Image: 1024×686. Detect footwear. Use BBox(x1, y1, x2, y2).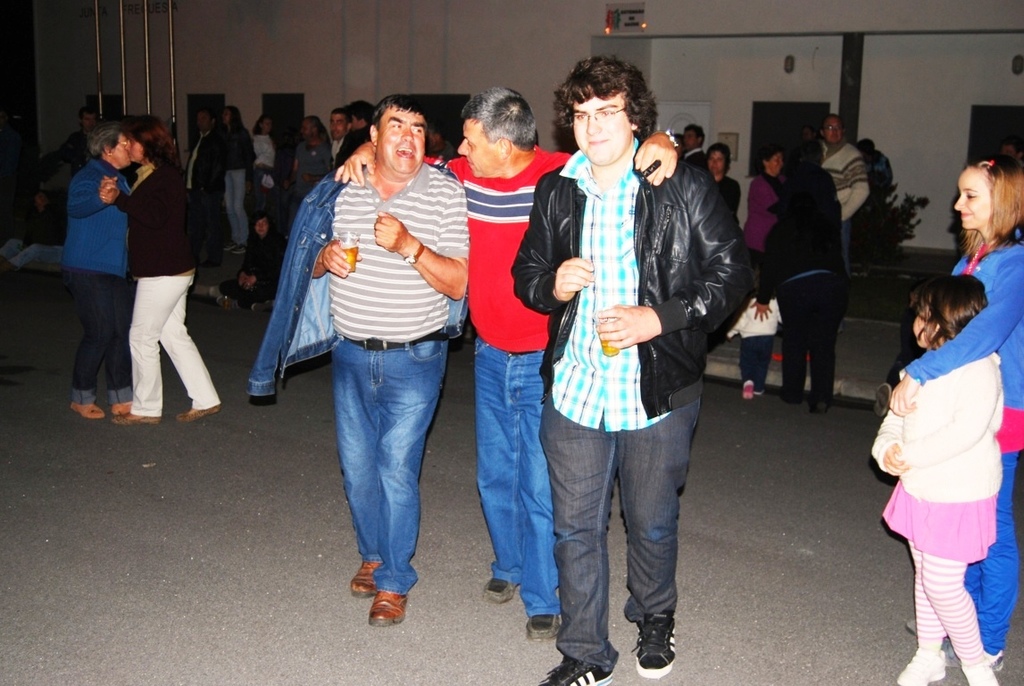
BBox(739, 381, 751, 403).
